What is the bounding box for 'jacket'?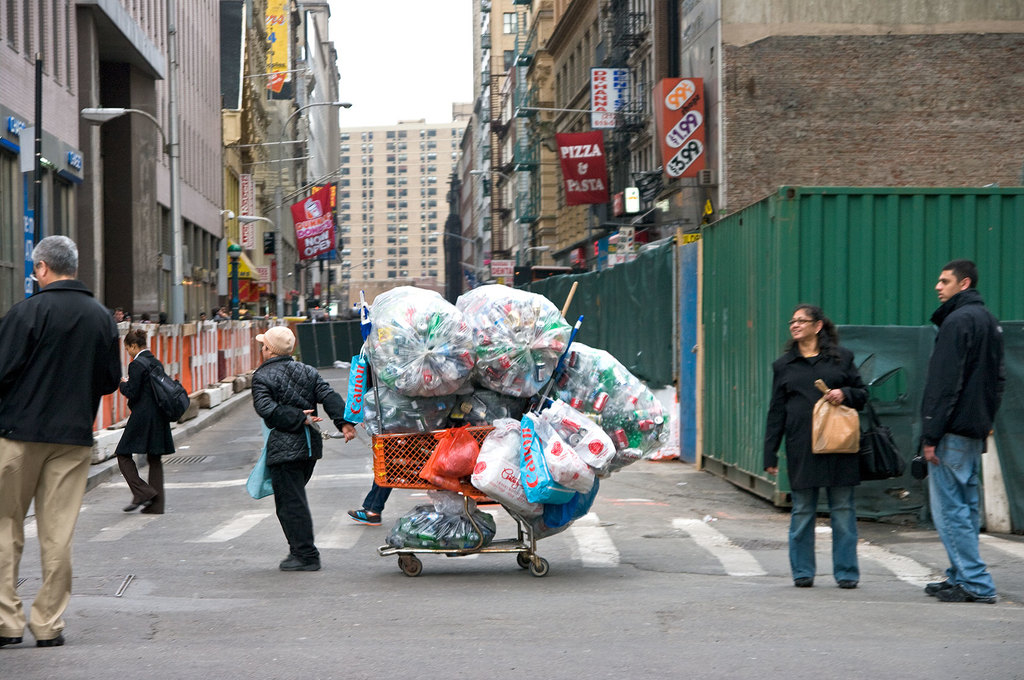
783, 327, 904, 507.
